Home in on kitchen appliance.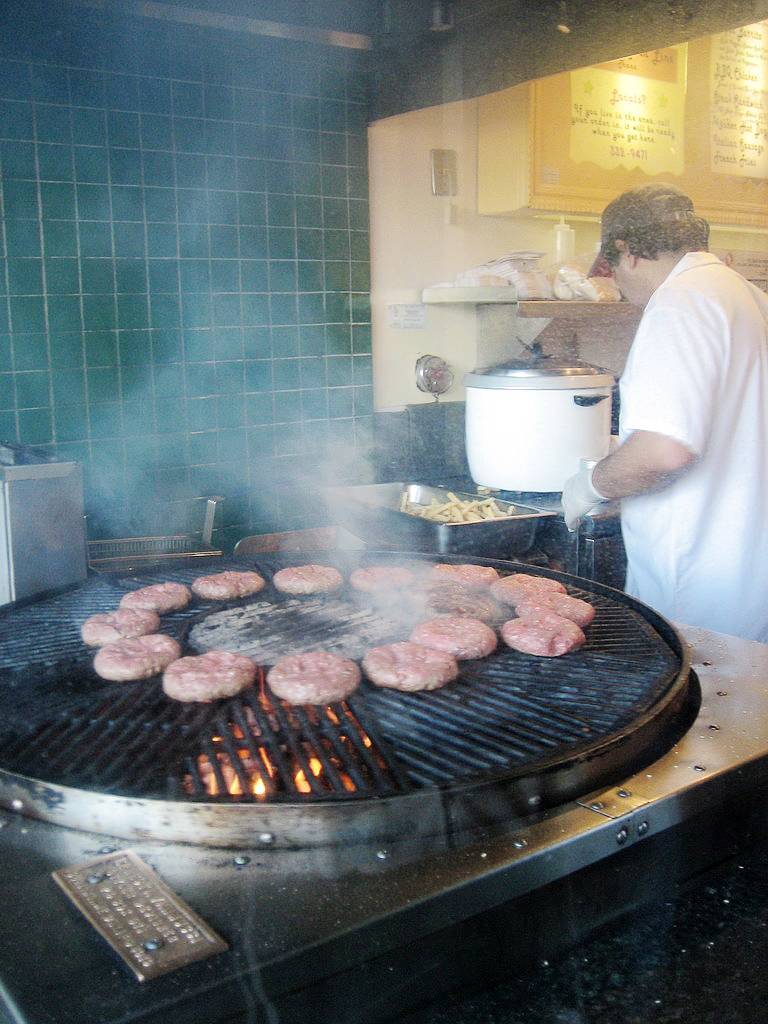
Homed in at bbox(0, 551, 698, 849).
